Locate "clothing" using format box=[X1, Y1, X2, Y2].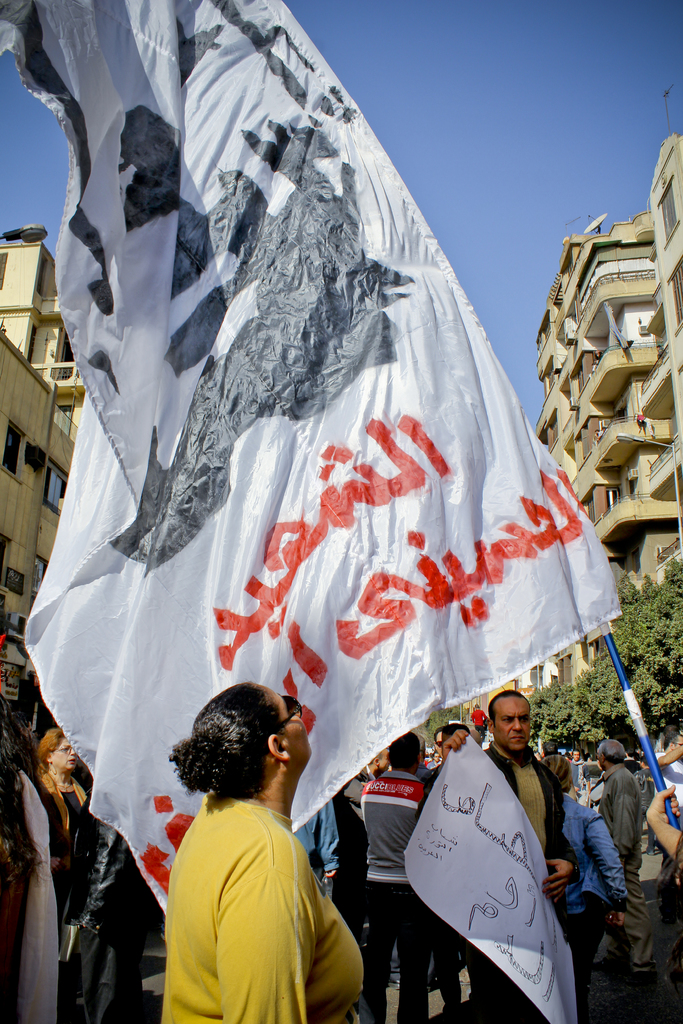
box=[157, 764, 361, 1016].
